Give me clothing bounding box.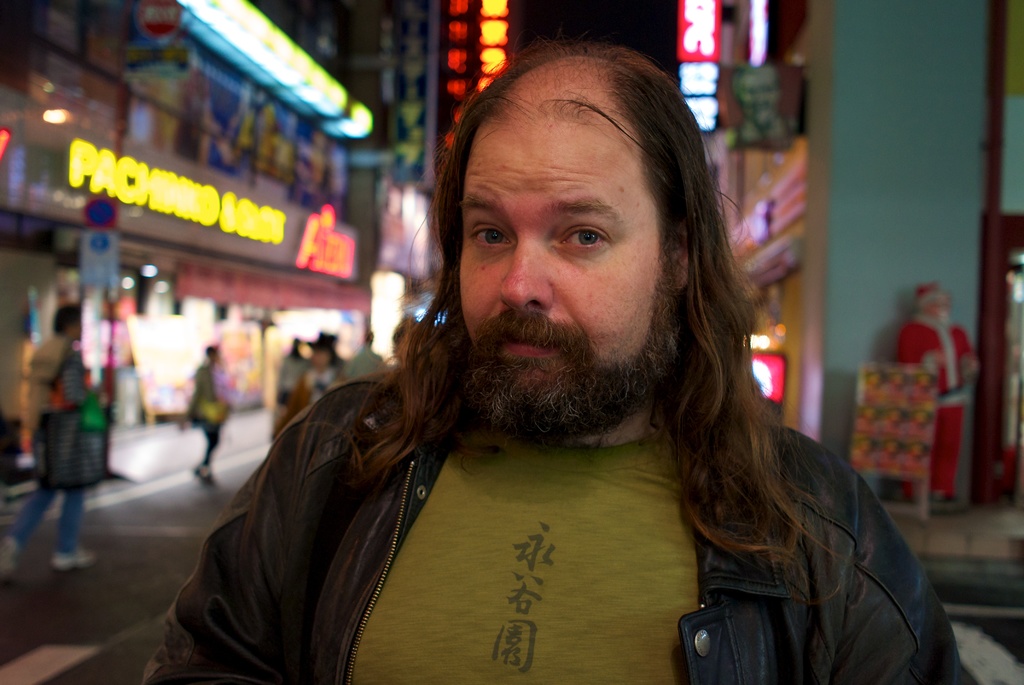
[277,361,345,423].
